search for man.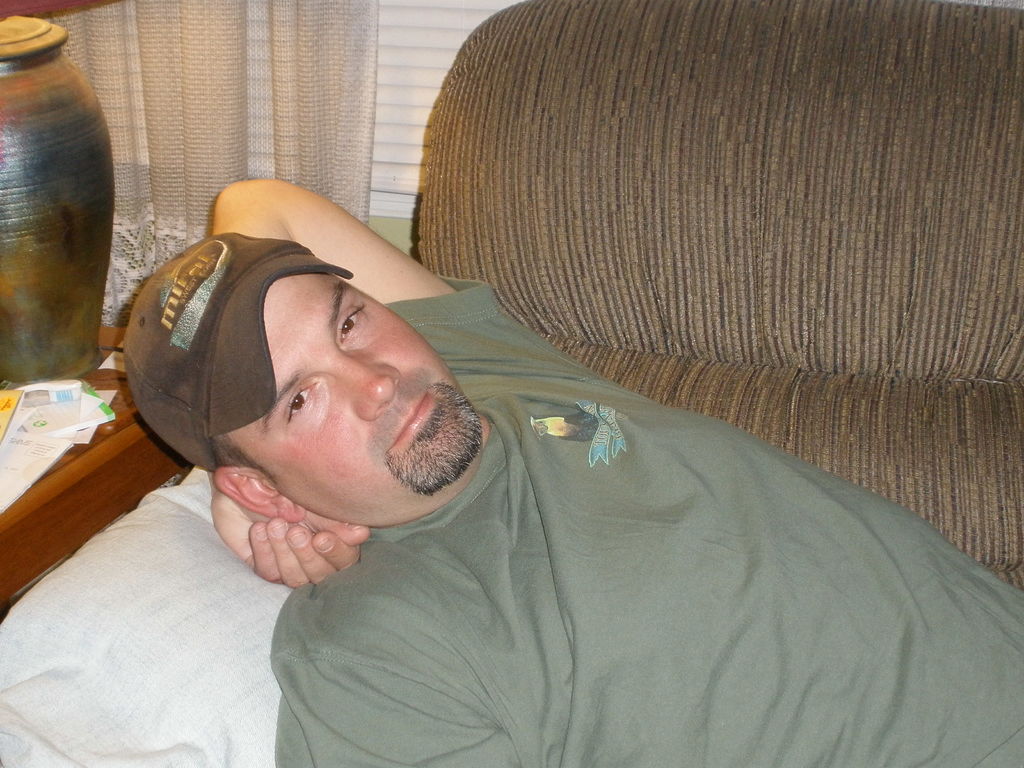
Found at (x1=121, y1=175, x2=1023, y2=767).
